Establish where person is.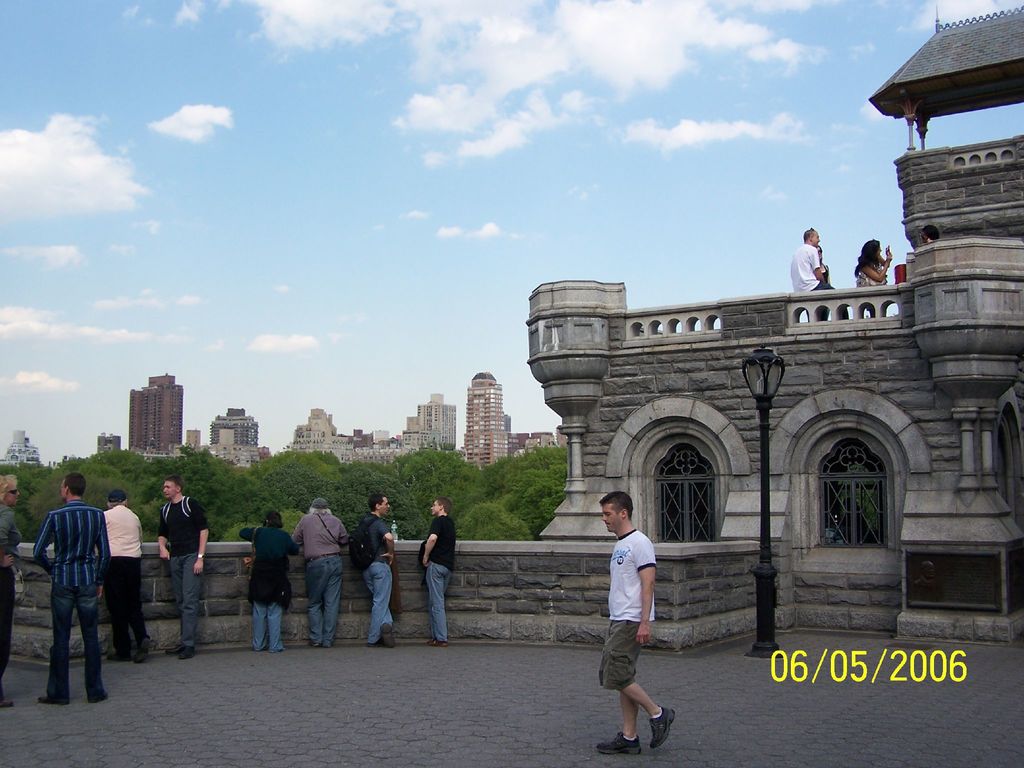
Established at [left=422, top=495, right=454, bottom=639].
